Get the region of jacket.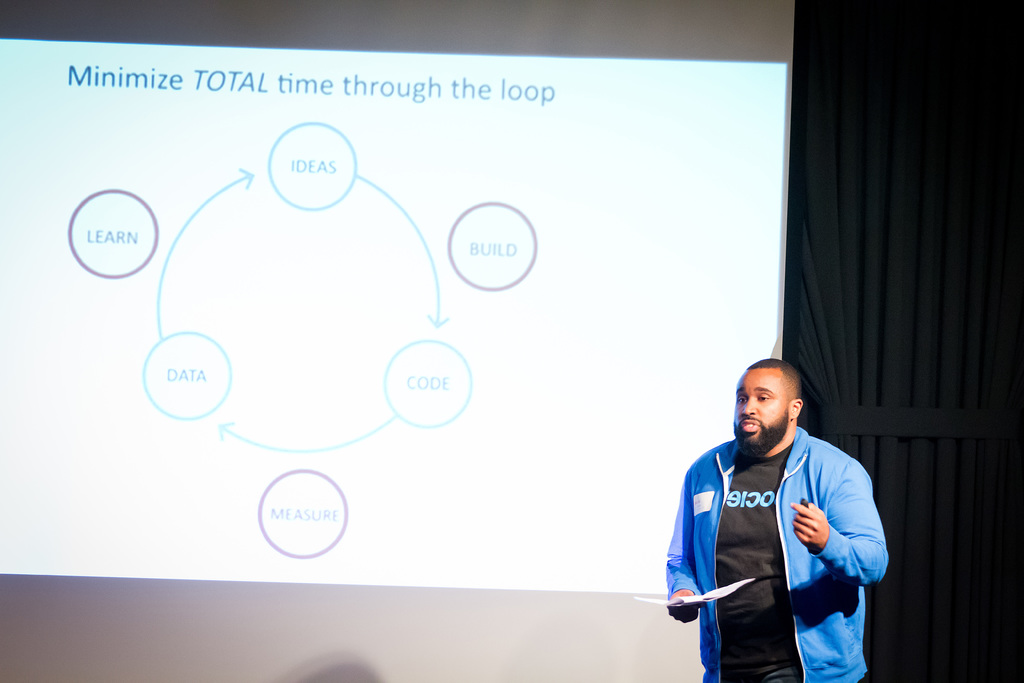
select_region(669, 422, 893, 682).
